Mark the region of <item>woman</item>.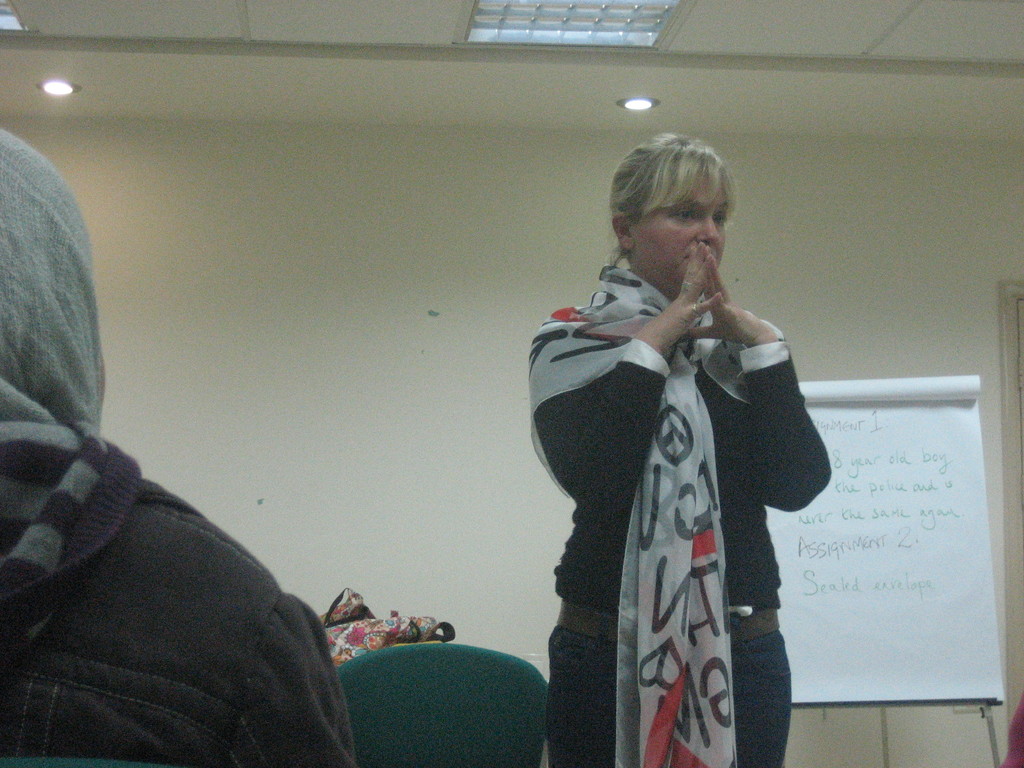
Region: 0 125 364 767.
